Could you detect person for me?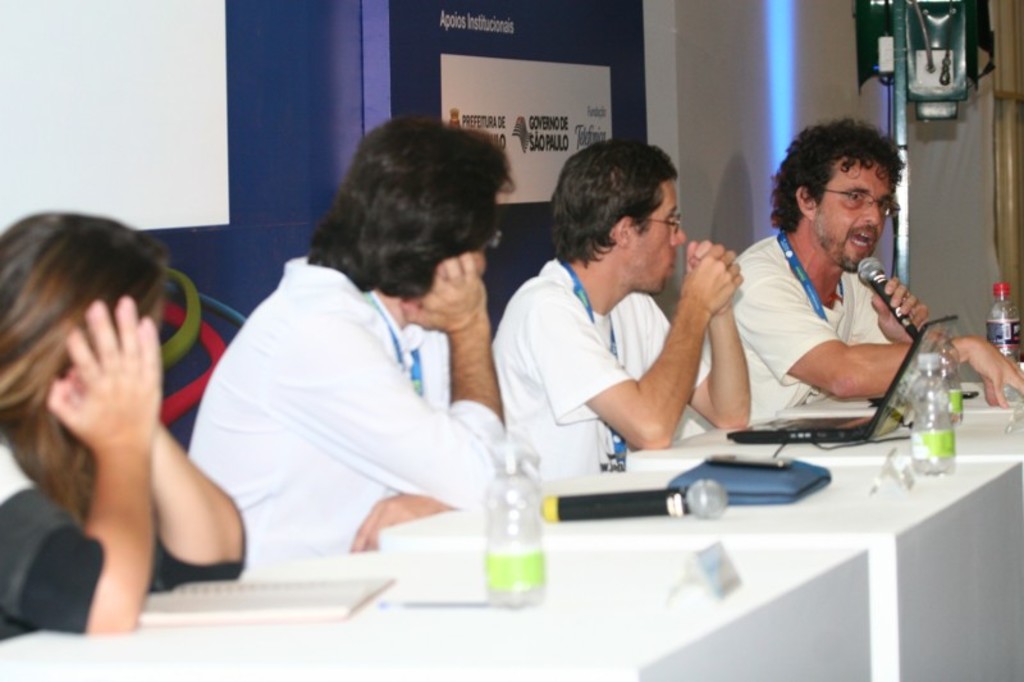
Detection result: l=677, t=119, r=1023, b=436.
